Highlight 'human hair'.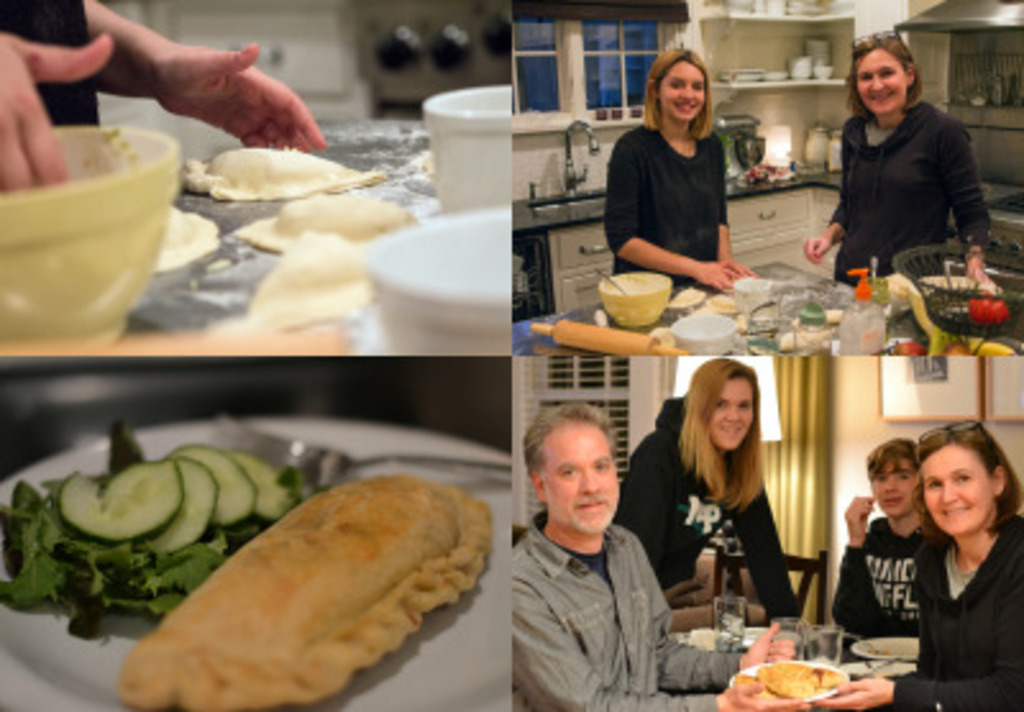
Highlighted region: rect(637, 44, 709, 138).
